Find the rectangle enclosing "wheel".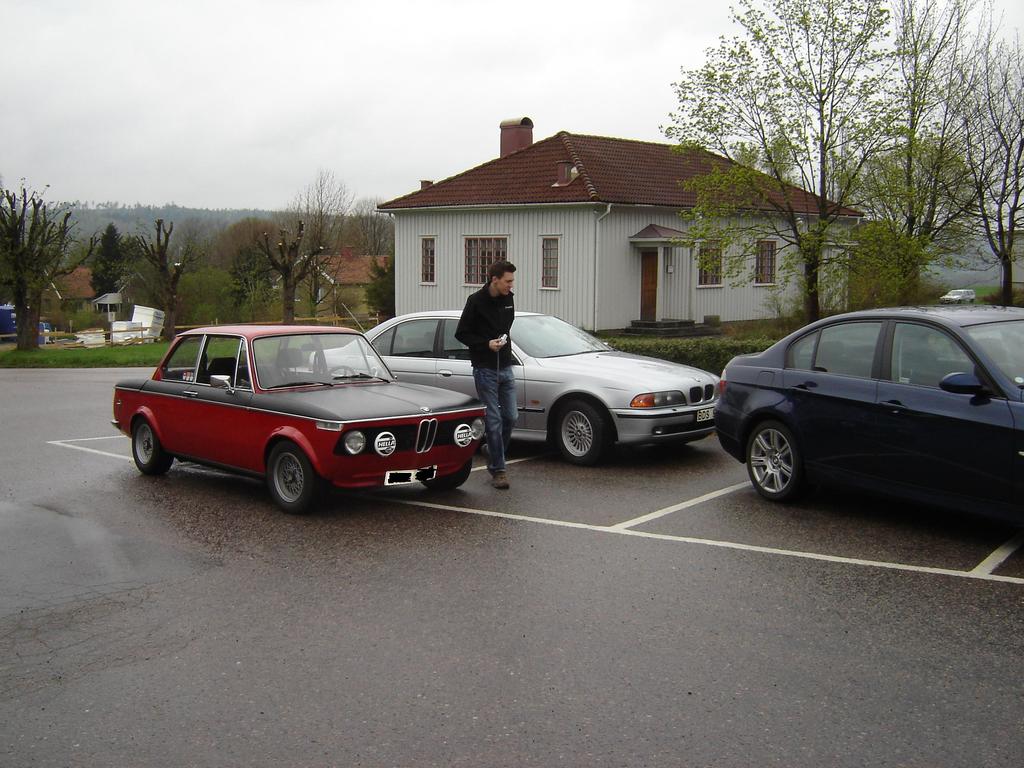
(552,400,614,467).
